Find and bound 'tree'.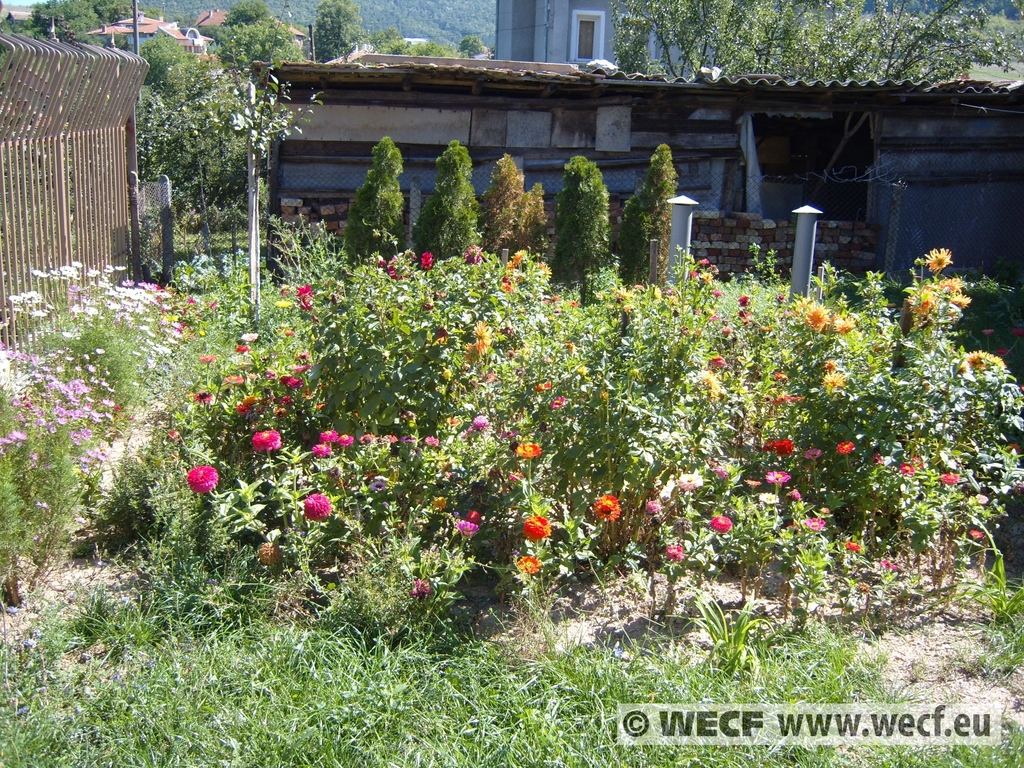
Bound: pyautogui.locateOnScreen(287, 0, 370, 58).
